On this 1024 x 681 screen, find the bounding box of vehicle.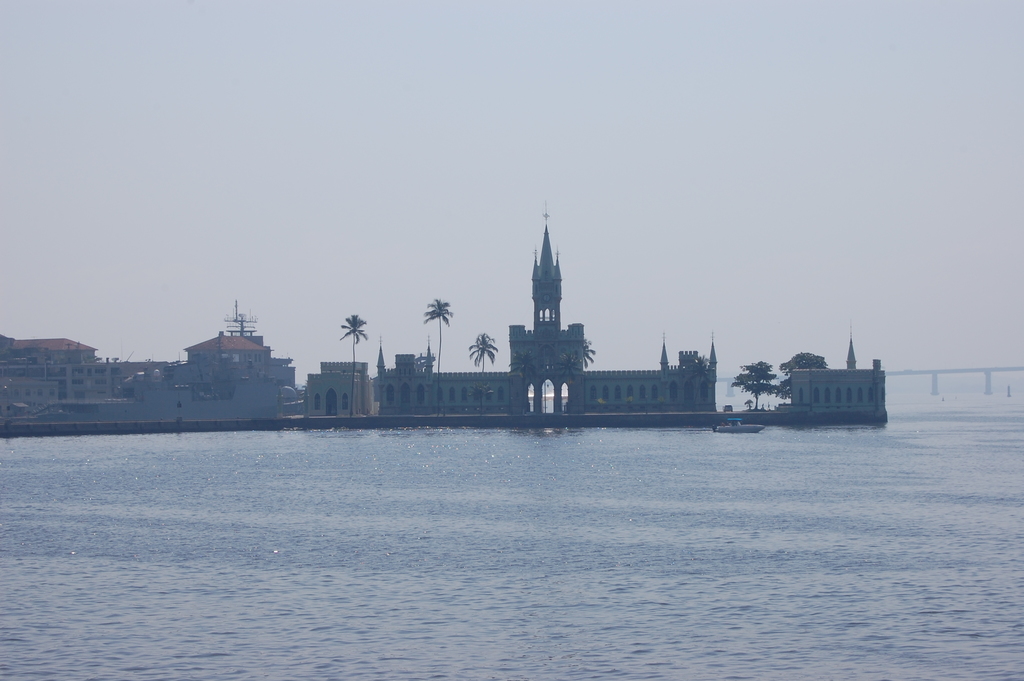
Bounding box: x1=714, y1=422, x2=765, y2=432.
